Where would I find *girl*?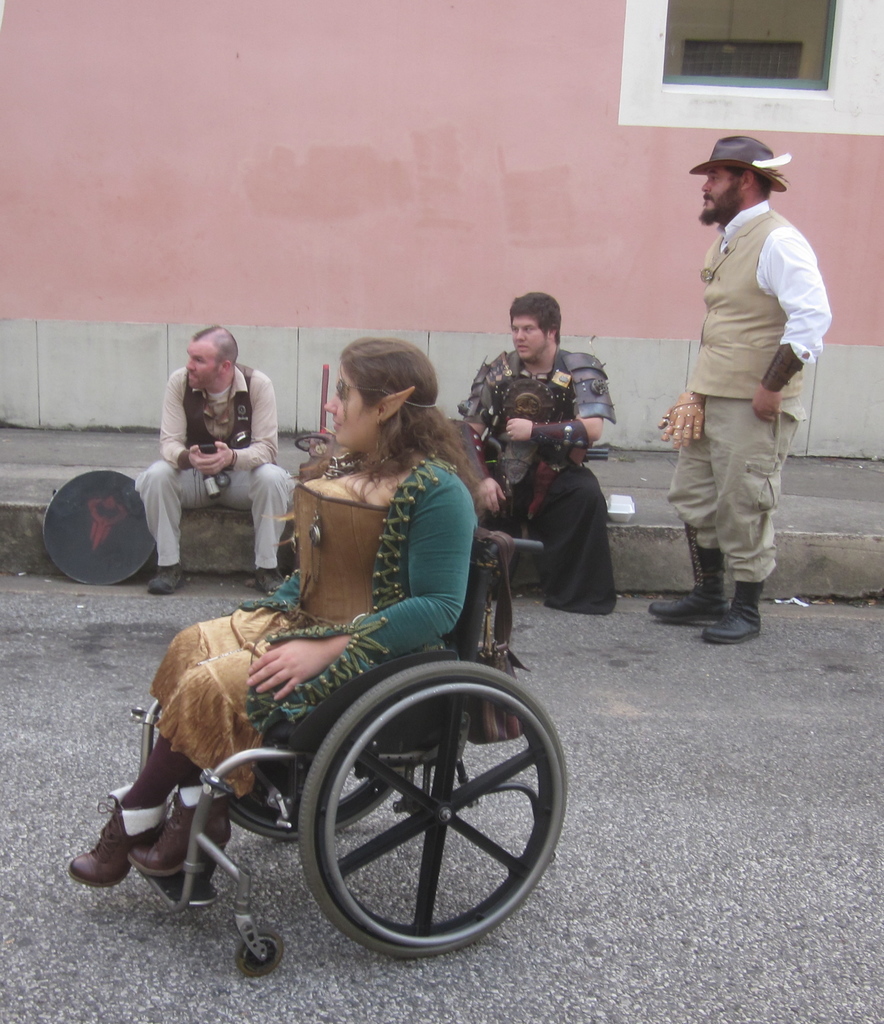
At crop(68, 337, 481, 886).
